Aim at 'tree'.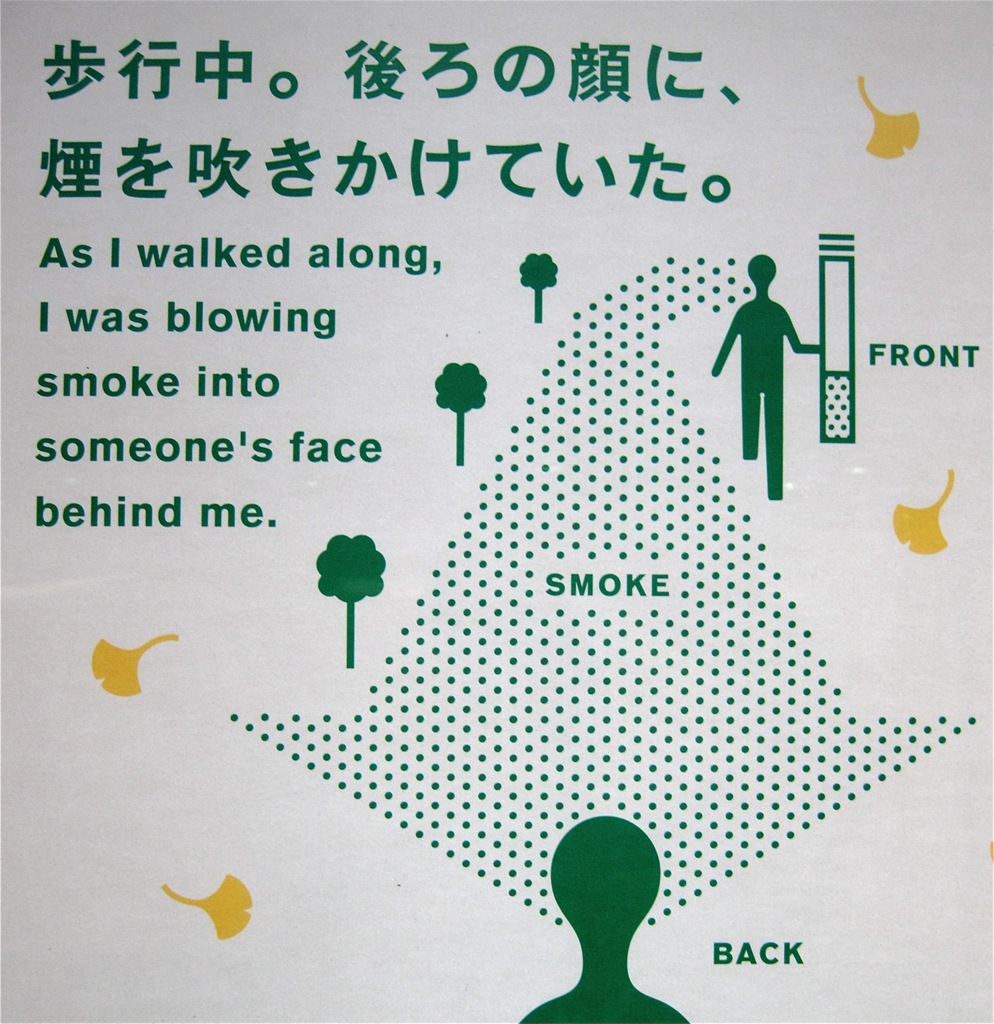
Aimed at crop(322, 537, 383, 666).
